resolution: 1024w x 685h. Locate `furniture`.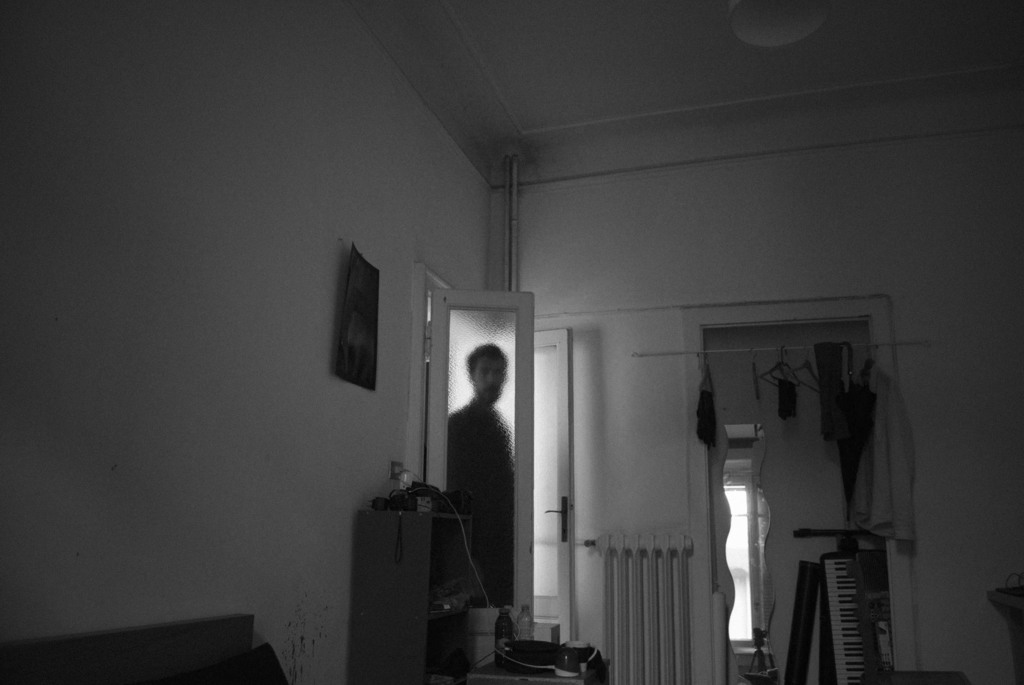
box=[989, 591, 1023, 684].
